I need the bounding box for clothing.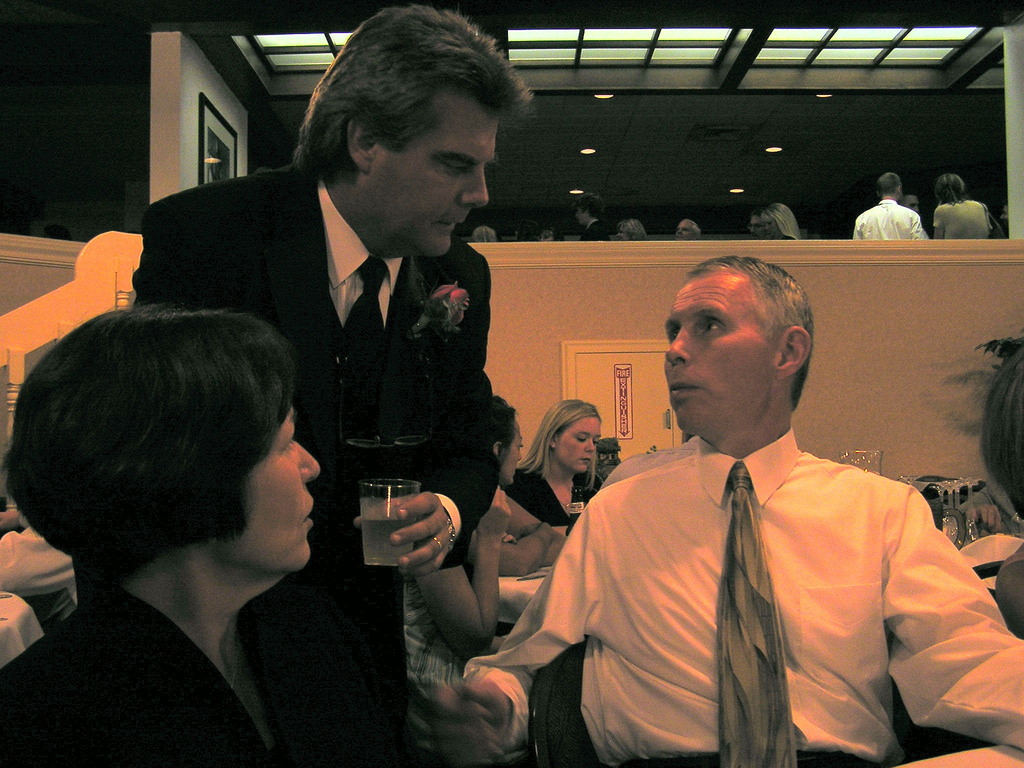
Here it is: 856, 199, 925, 241.
